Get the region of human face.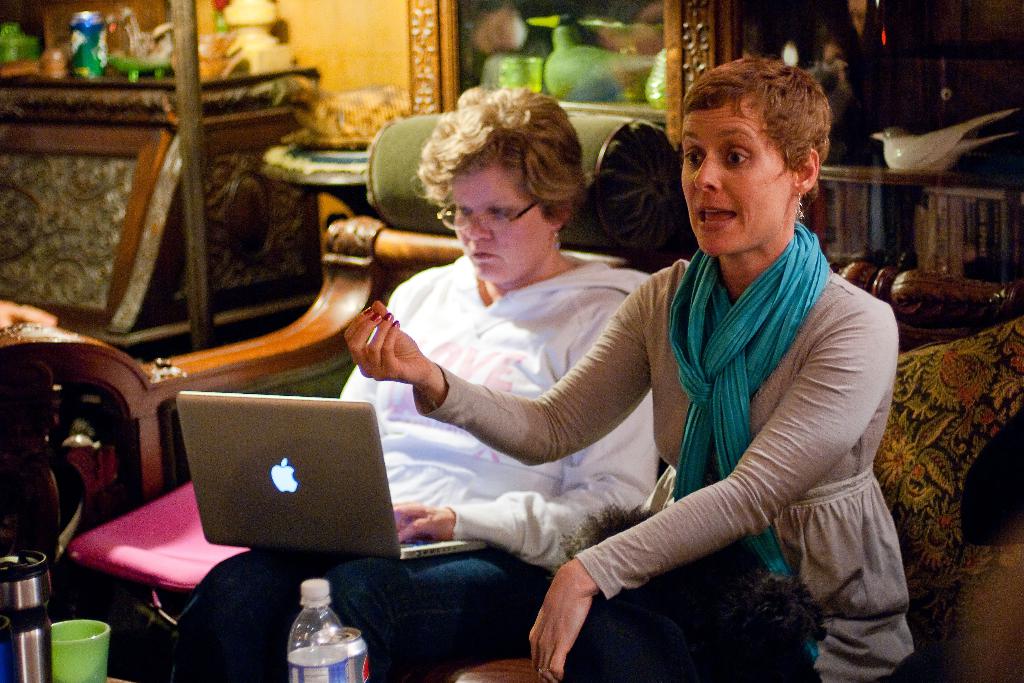
(left=681, top=98, right=792, bottom=256).
